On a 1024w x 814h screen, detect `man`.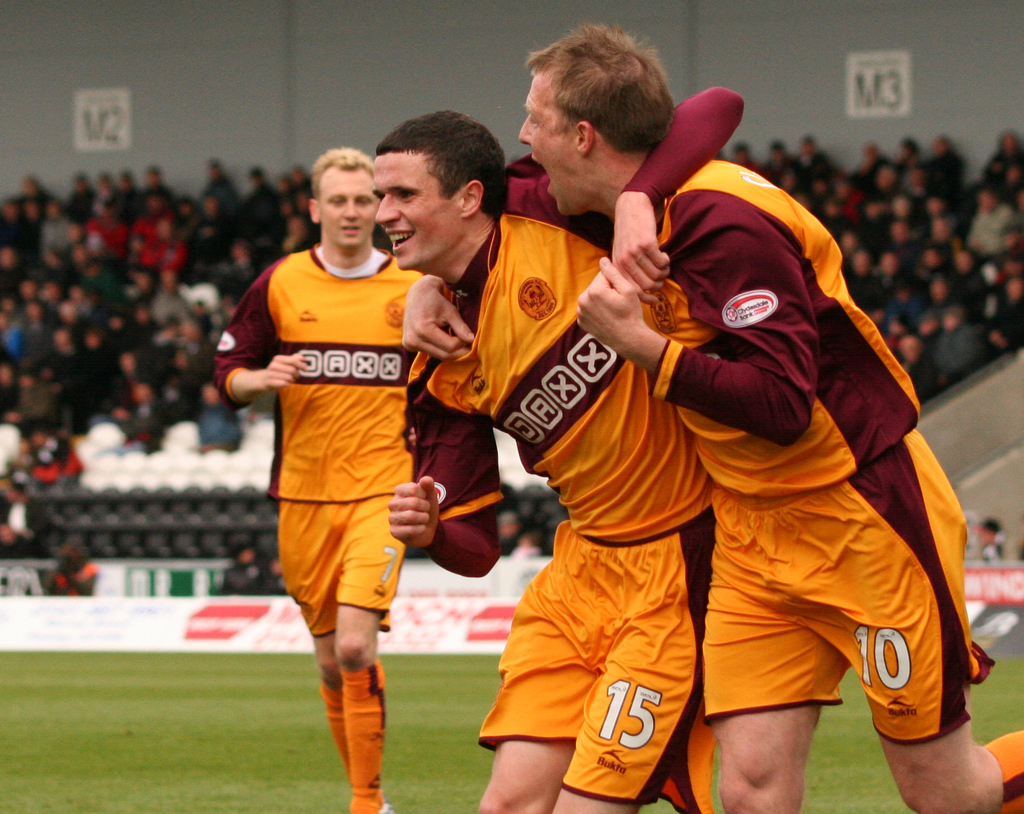
crop(520, 20, 1023, 813).
